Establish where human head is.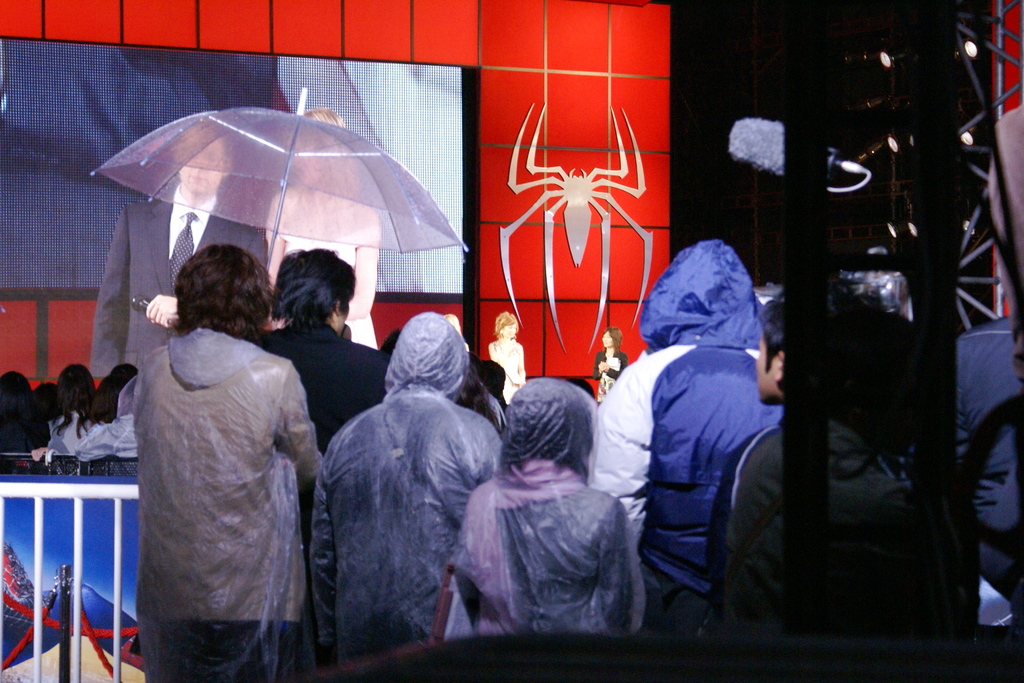
Established at (x1=598, y1=324, x2=621, y2=353).
